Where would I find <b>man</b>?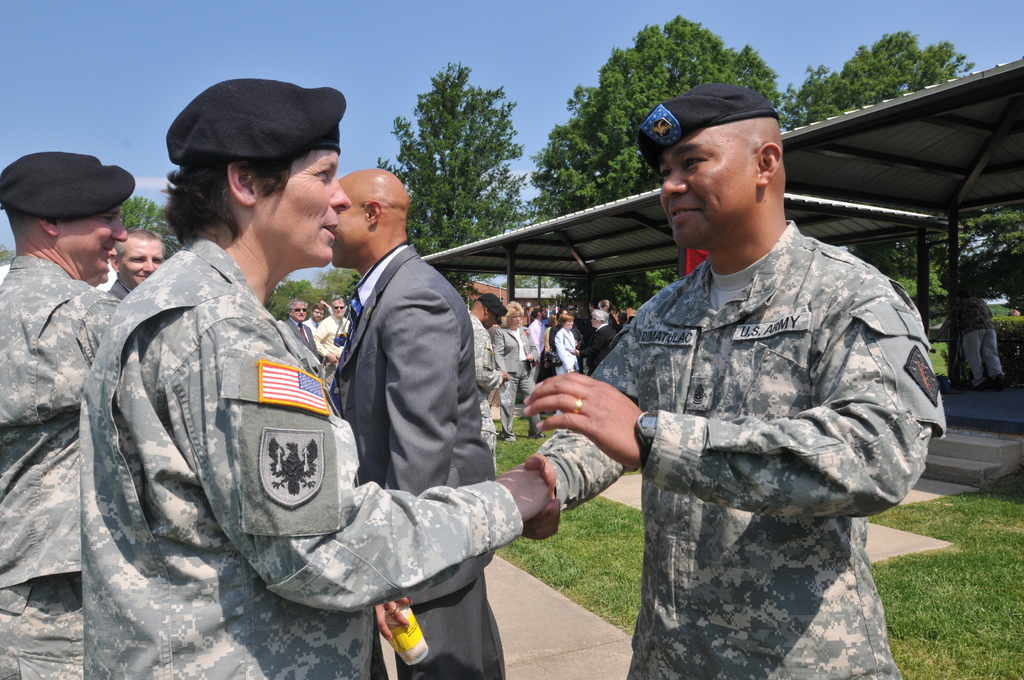
At left=95, top=222, right=169, bottom=302.
